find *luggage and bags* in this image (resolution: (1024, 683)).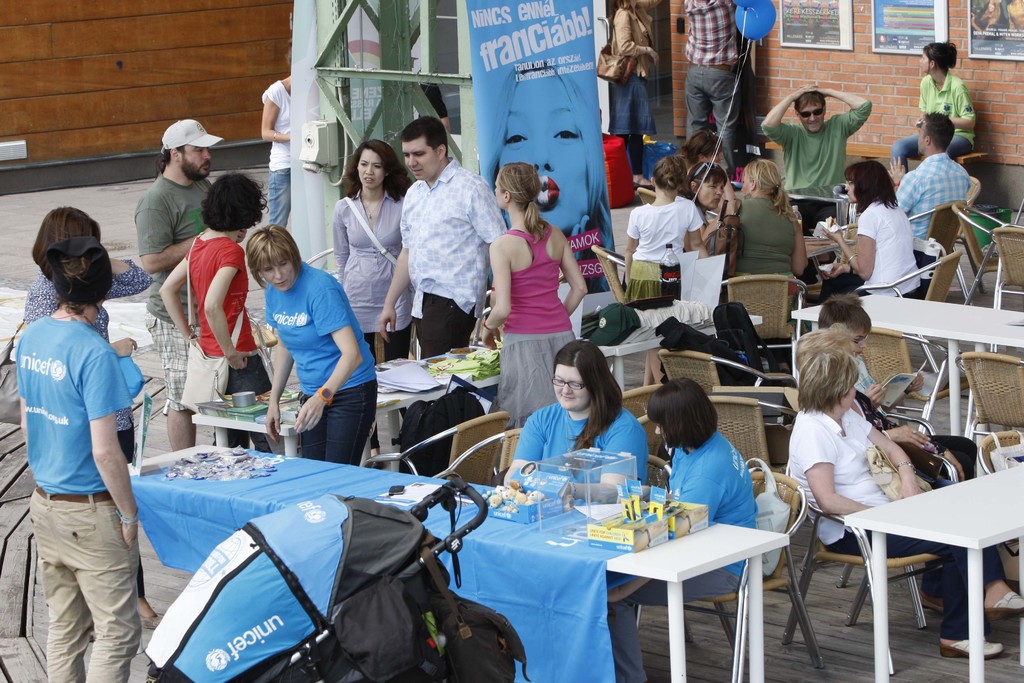
<region>95, 479, 516, 671</region>.
